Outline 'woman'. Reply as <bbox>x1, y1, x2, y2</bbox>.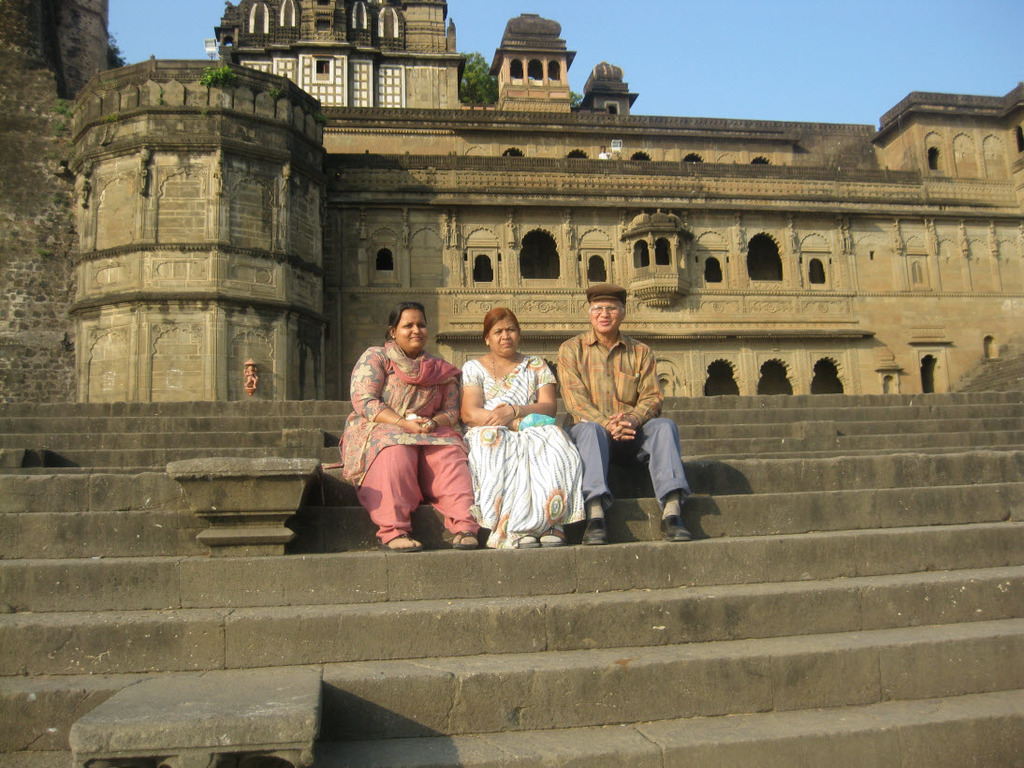
<bbox>452, 310, 571, 539</bbox>.
